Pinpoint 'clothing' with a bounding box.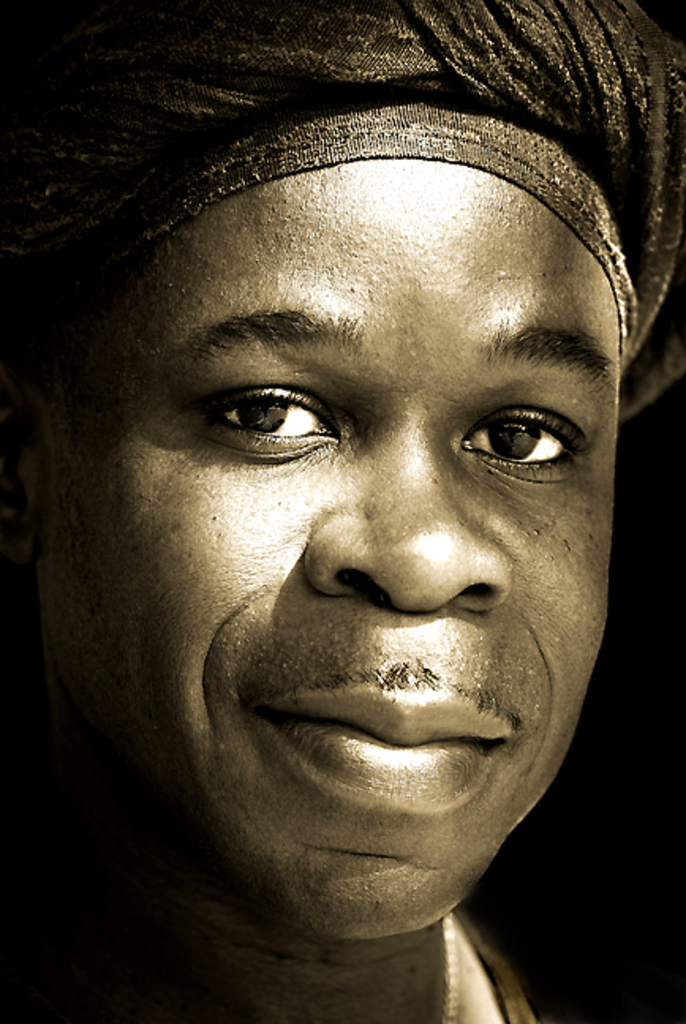
(0,899,597,1022).
